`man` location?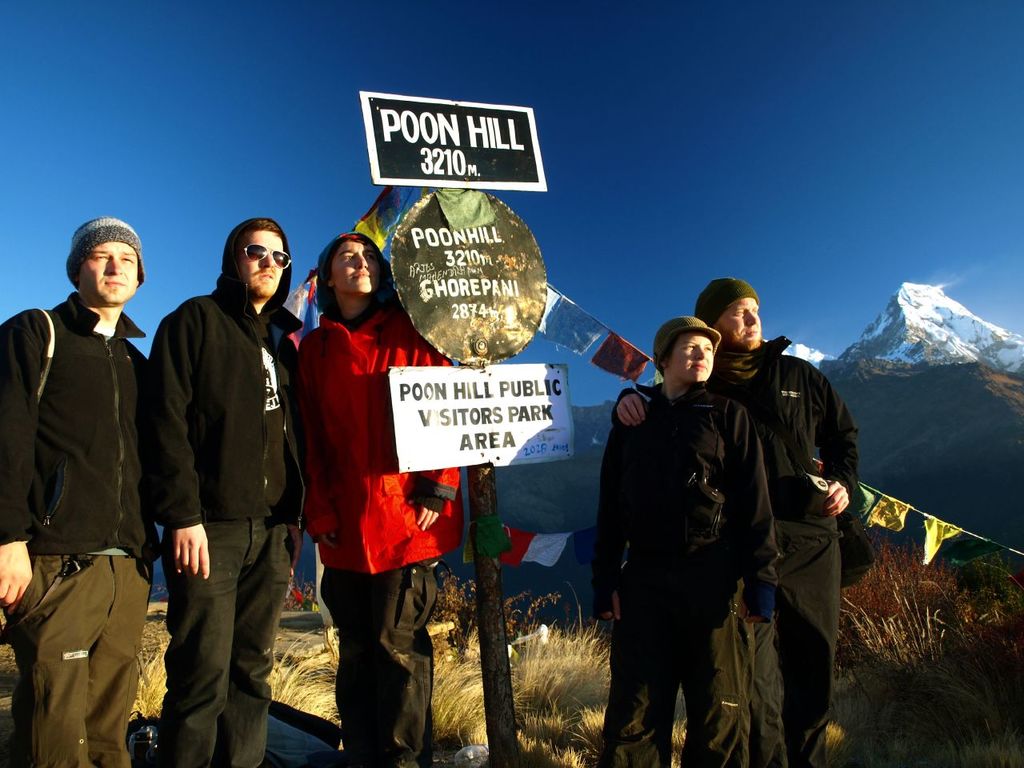
x1=150, y1=211, x2=317, y2=767
